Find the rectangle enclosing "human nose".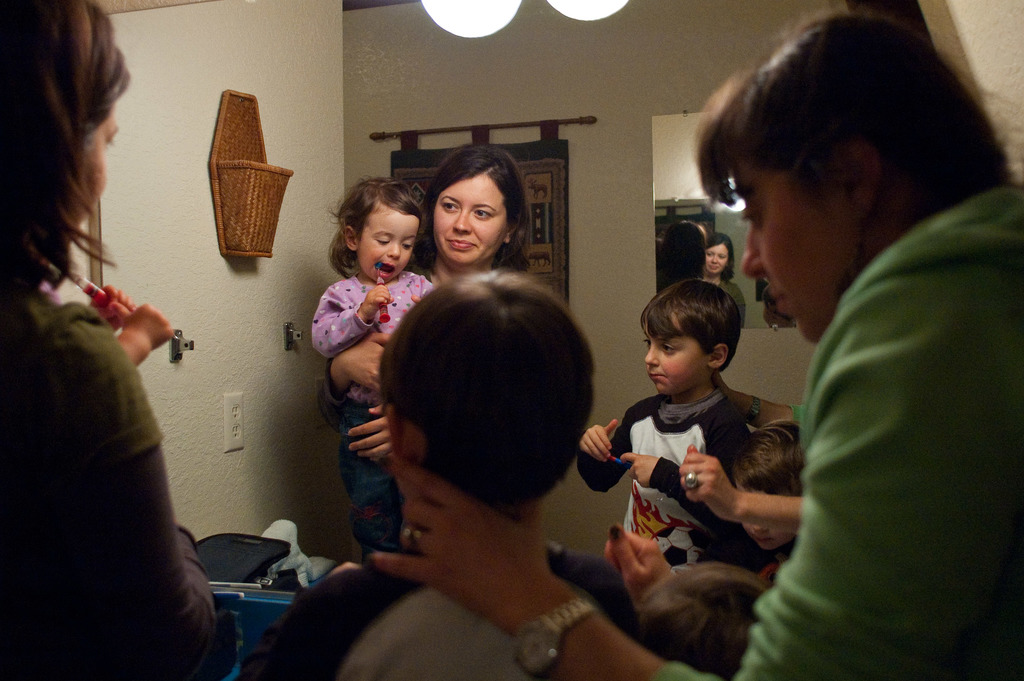
pyautogui.locateOnScreen(387, 241, 399, 259).
